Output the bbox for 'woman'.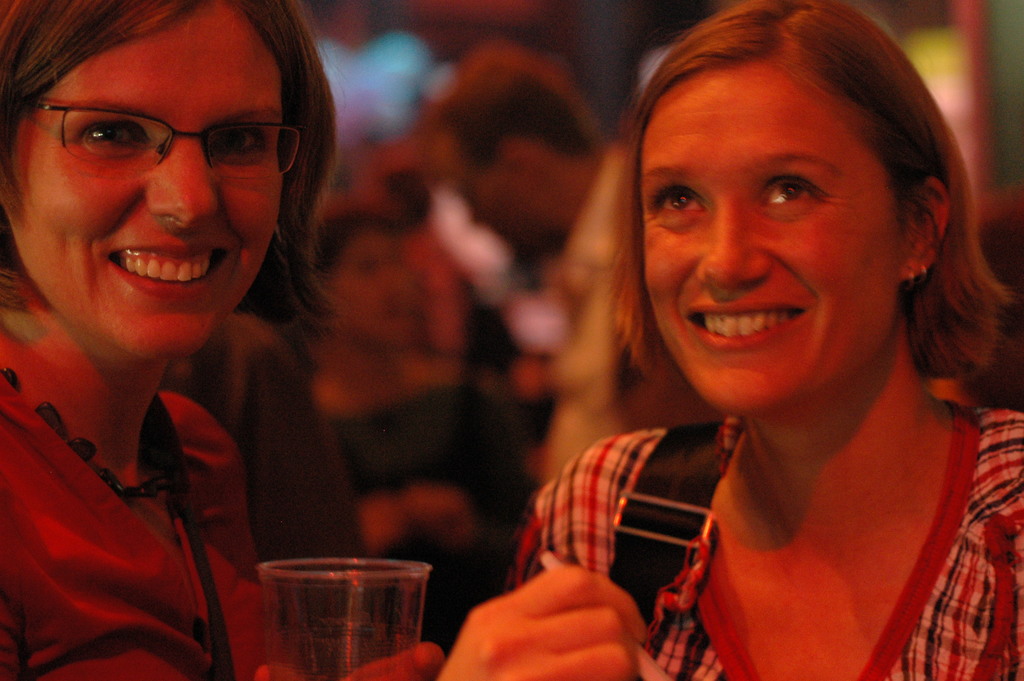
BBox(0, 0, 442, 680).
